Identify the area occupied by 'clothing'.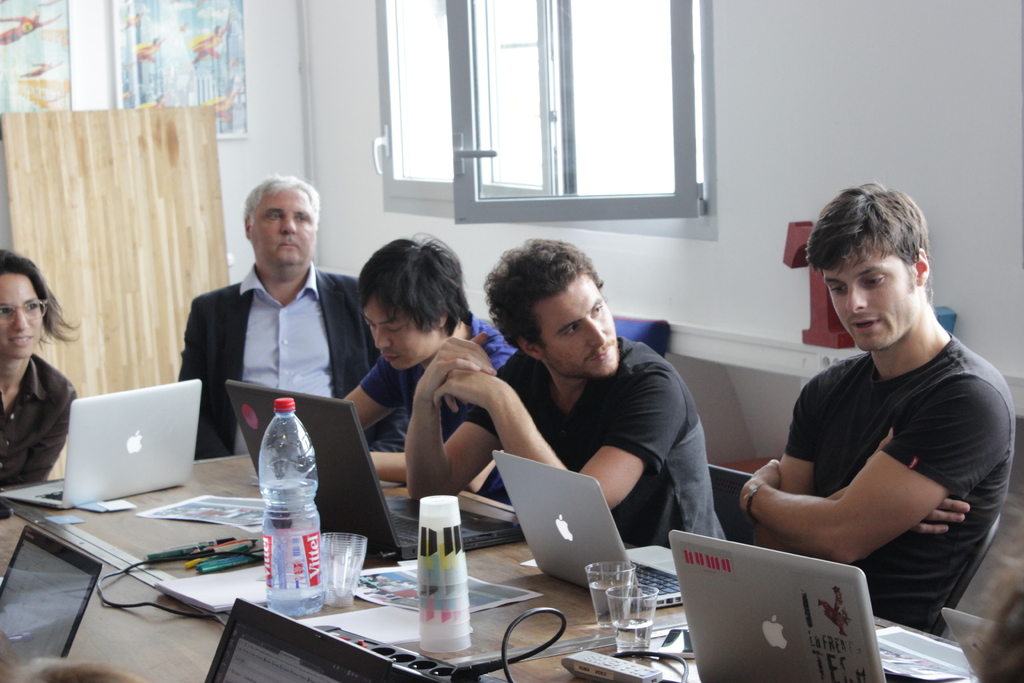
Area: <bbox>460, 338, 726, 545</bbox>.
